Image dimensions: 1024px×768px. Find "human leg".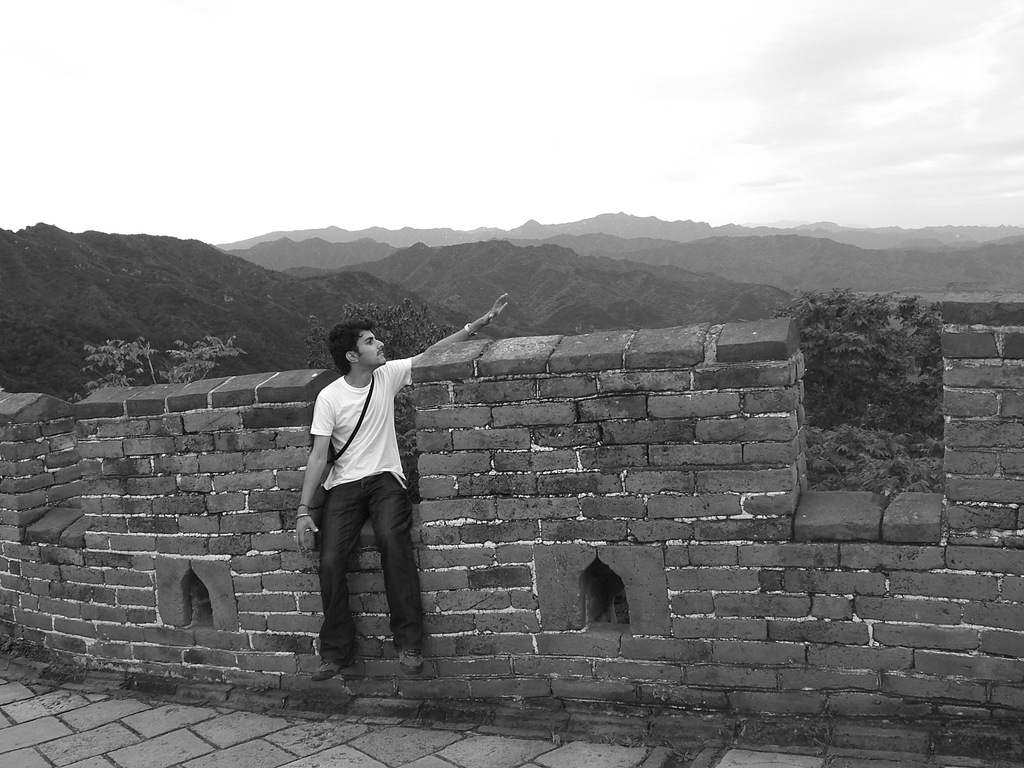
x1=354 y1=447 x2=429 y2=682.
